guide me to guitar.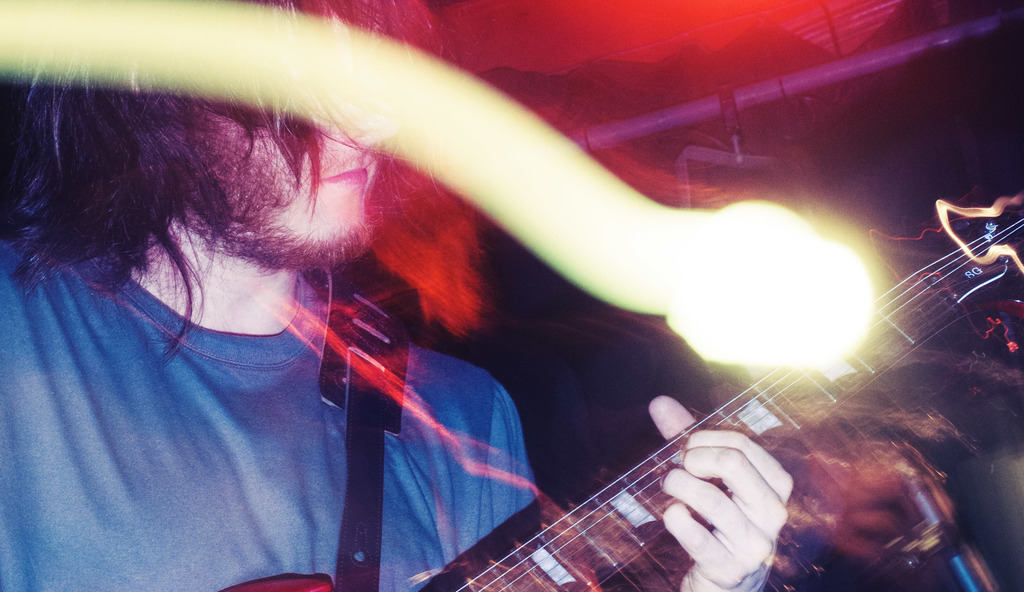
Guidance: box=[217, 190, 1023, 591].
